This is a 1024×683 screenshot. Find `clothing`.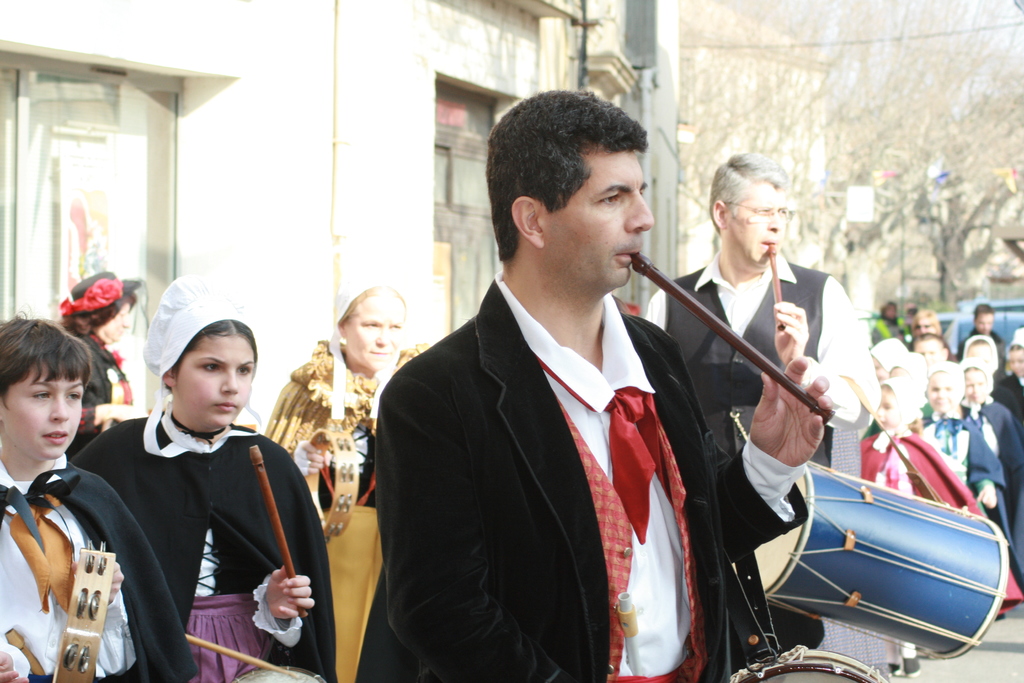
Bounding box: [63,377,311,682].
